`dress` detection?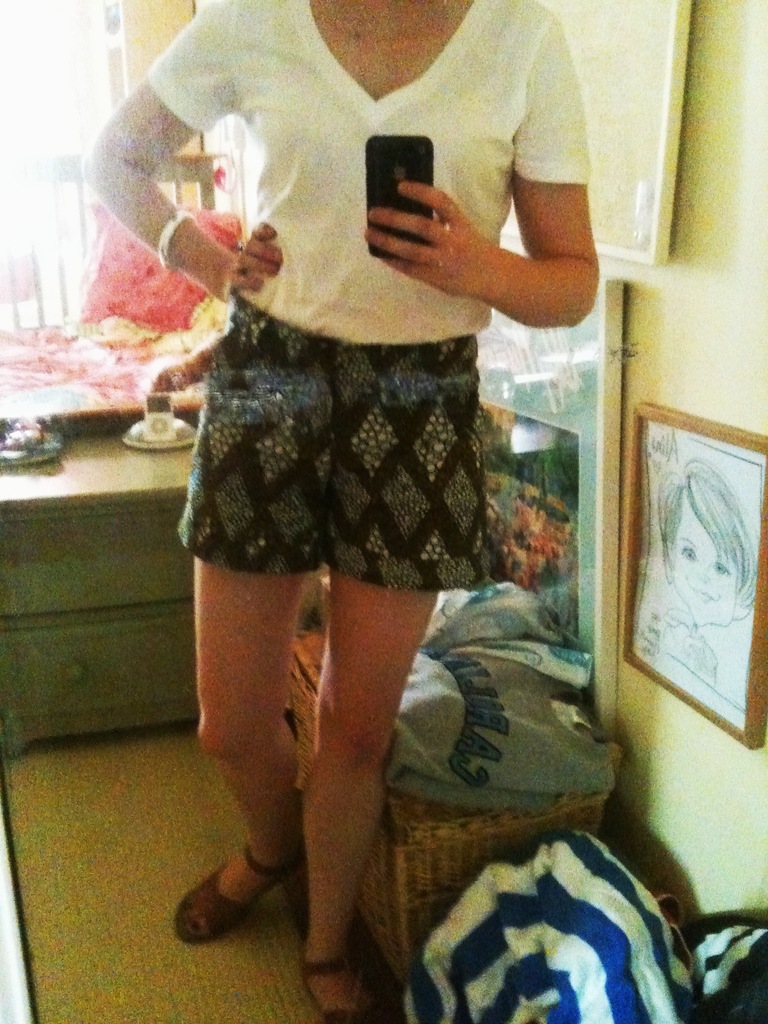
bbox=(227, 302, 485, 557)
